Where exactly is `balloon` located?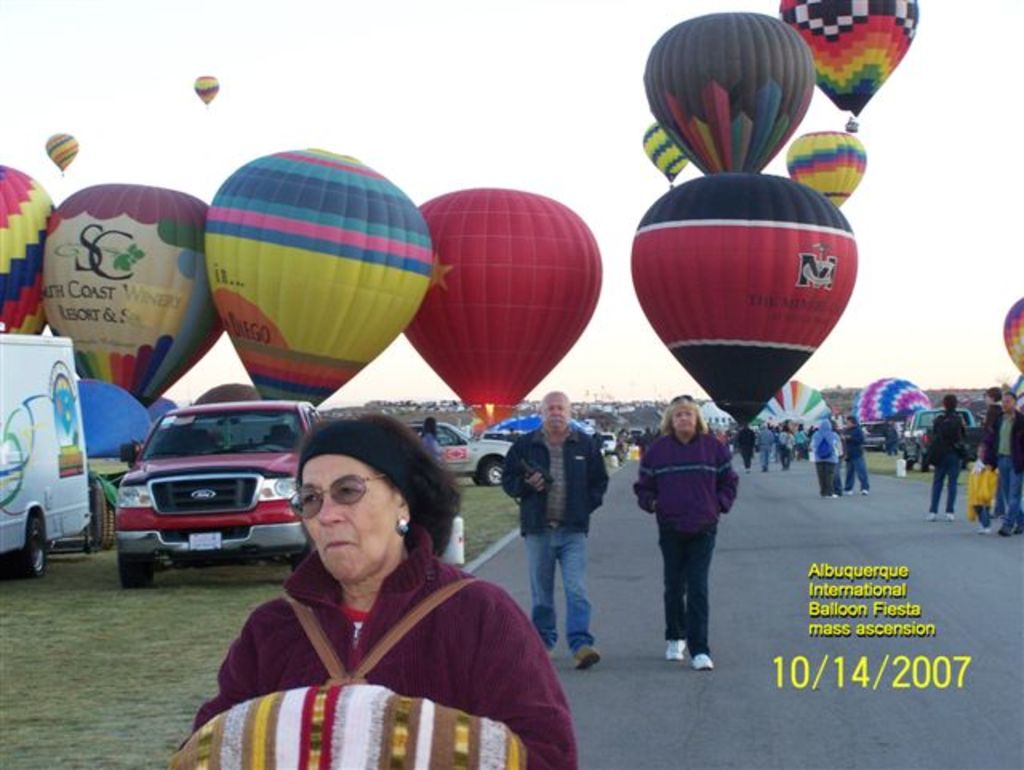
Its bounding box is {"x1": 0, "y1": 162, "x2": 53, "y2": 331}.
